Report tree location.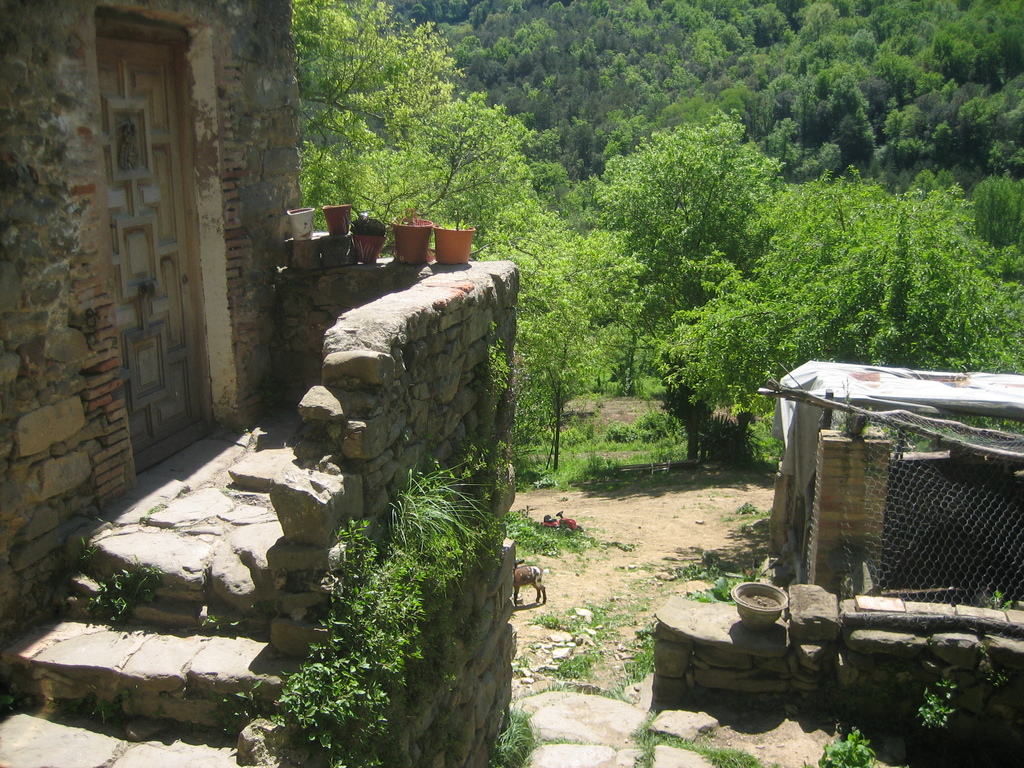
Report: [658, 0, 1023, 248].
